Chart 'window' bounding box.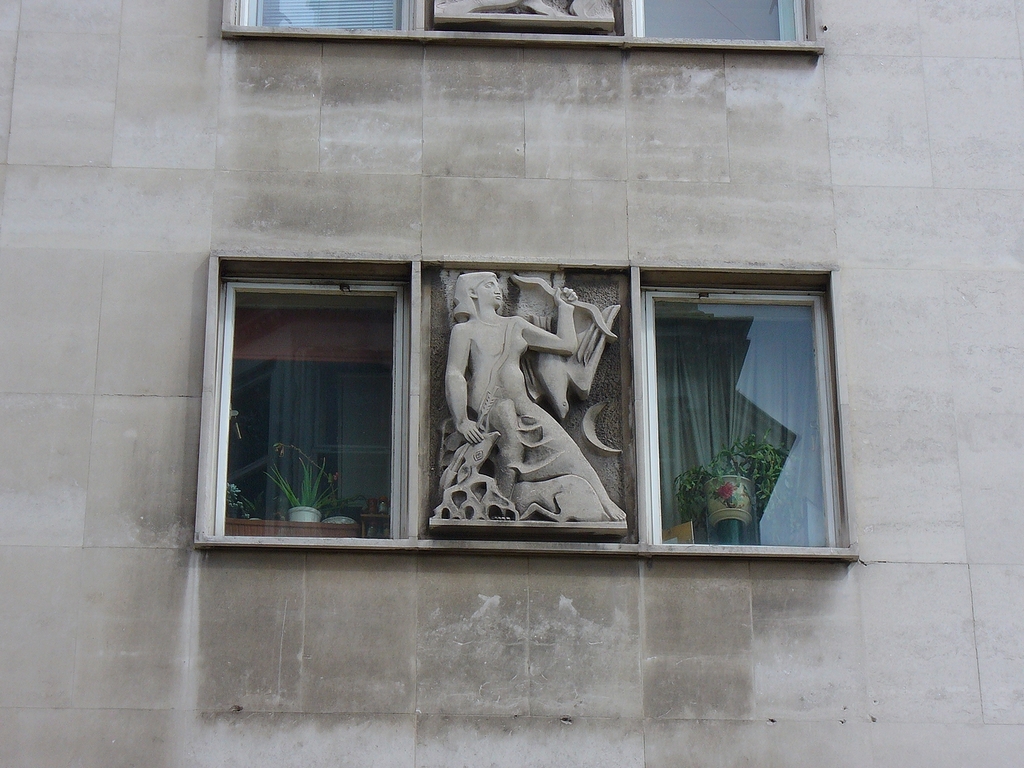
Charted: Rect(209, 0, 825, 46).
